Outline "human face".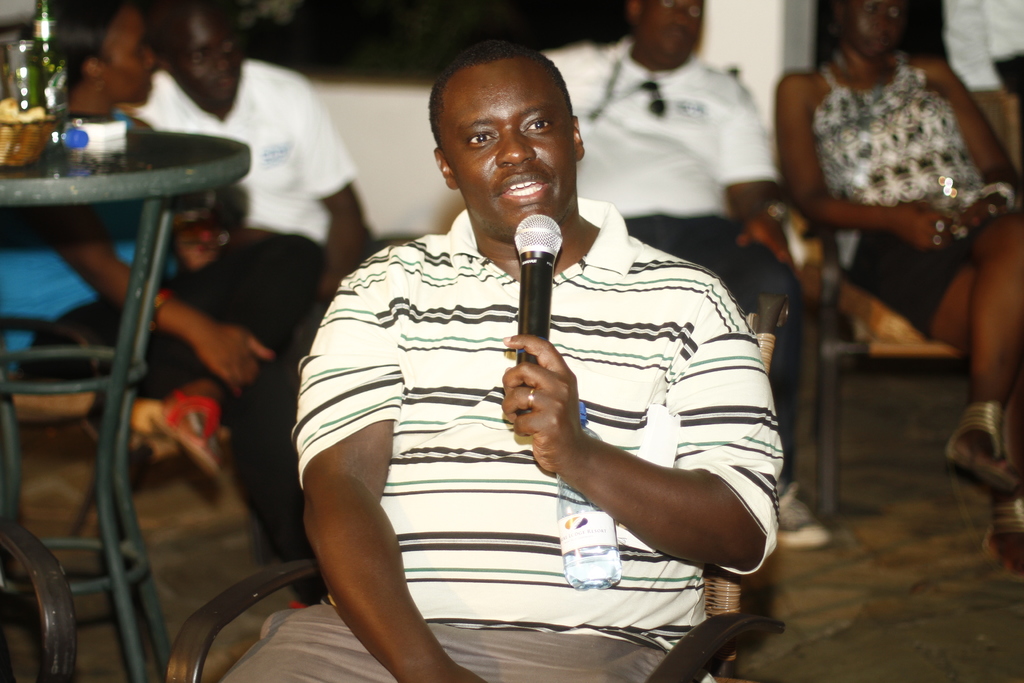
Outline: l=449, t=63, r=571, b=227.
